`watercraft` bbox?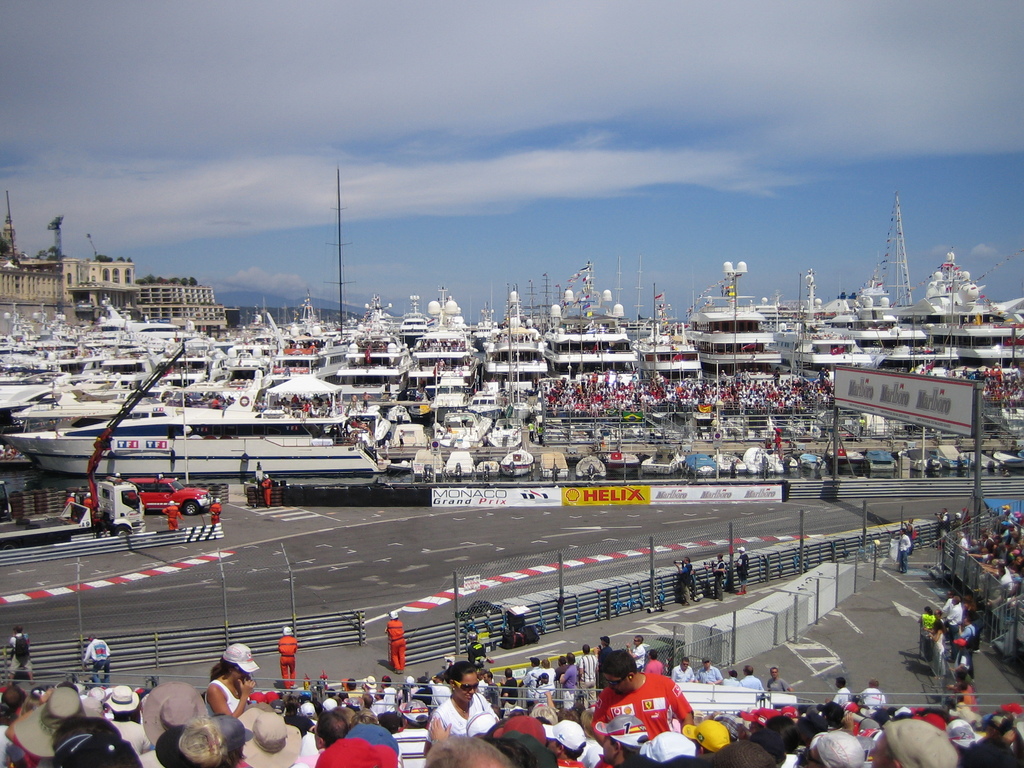
227, 306, 291, 392
